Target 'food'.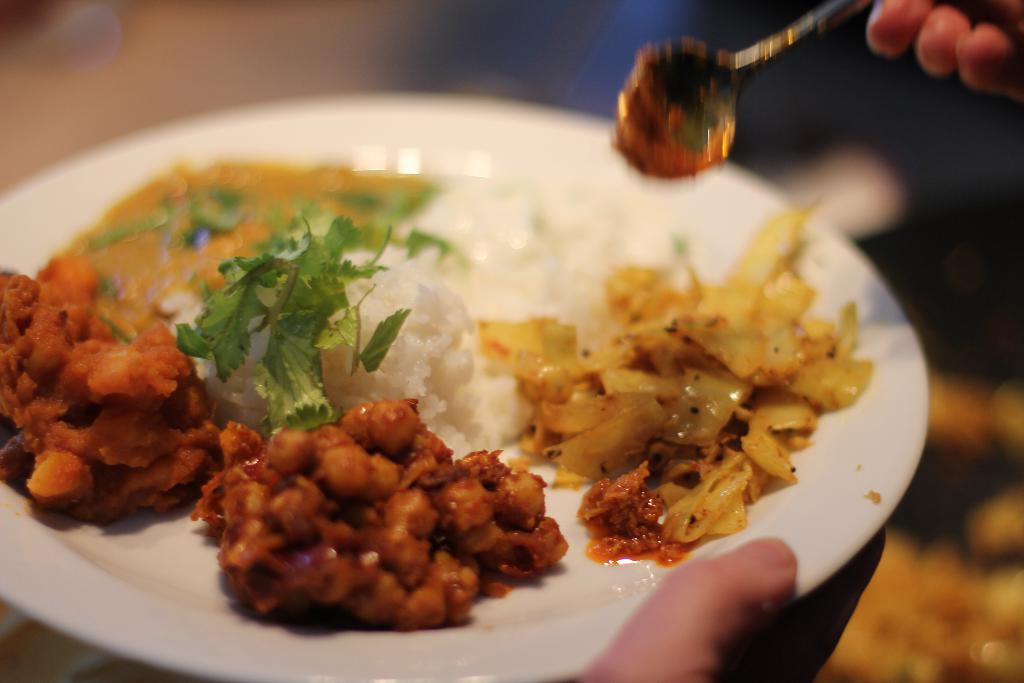
Target region: x1=40, y1=111, x2=835, y2=627.
